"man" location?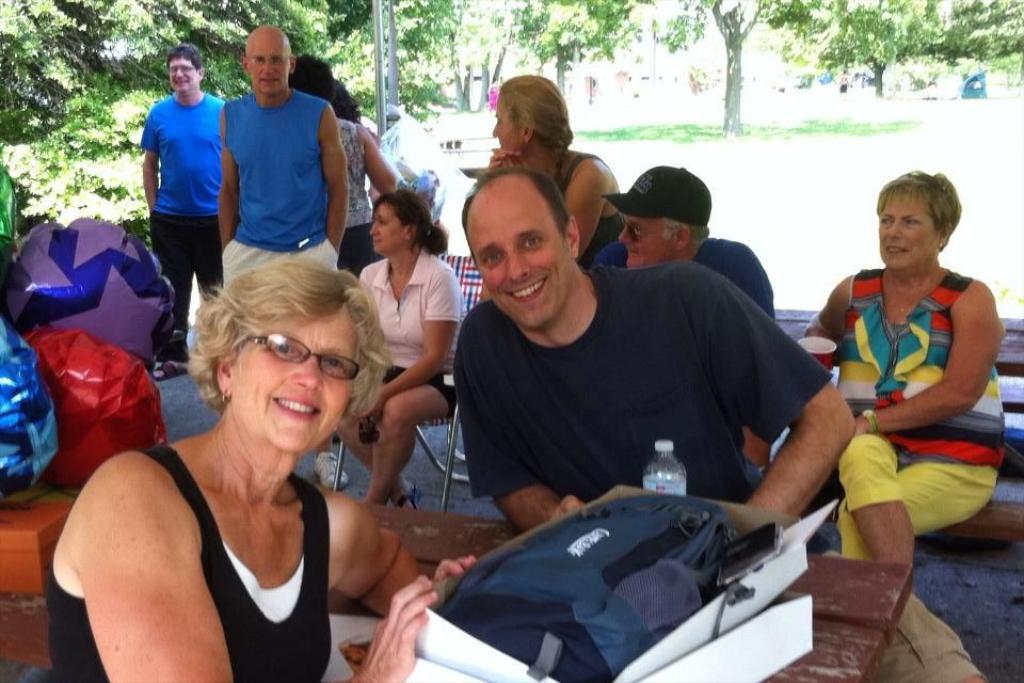
590/165/777/475
